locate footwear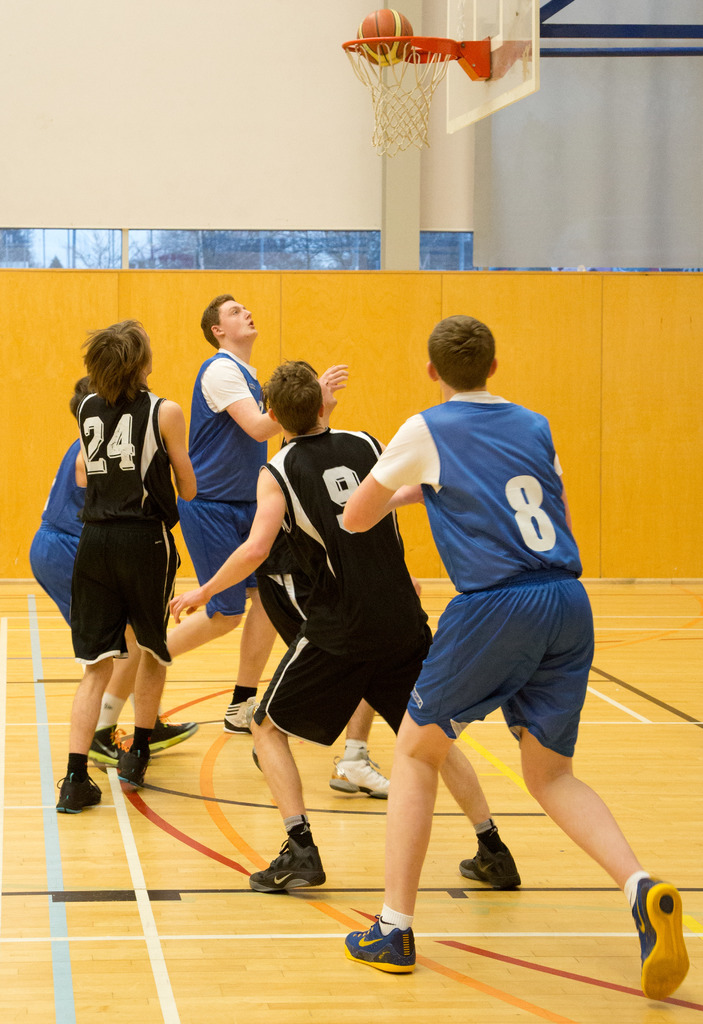
rect(89, 721, 133, 765)
